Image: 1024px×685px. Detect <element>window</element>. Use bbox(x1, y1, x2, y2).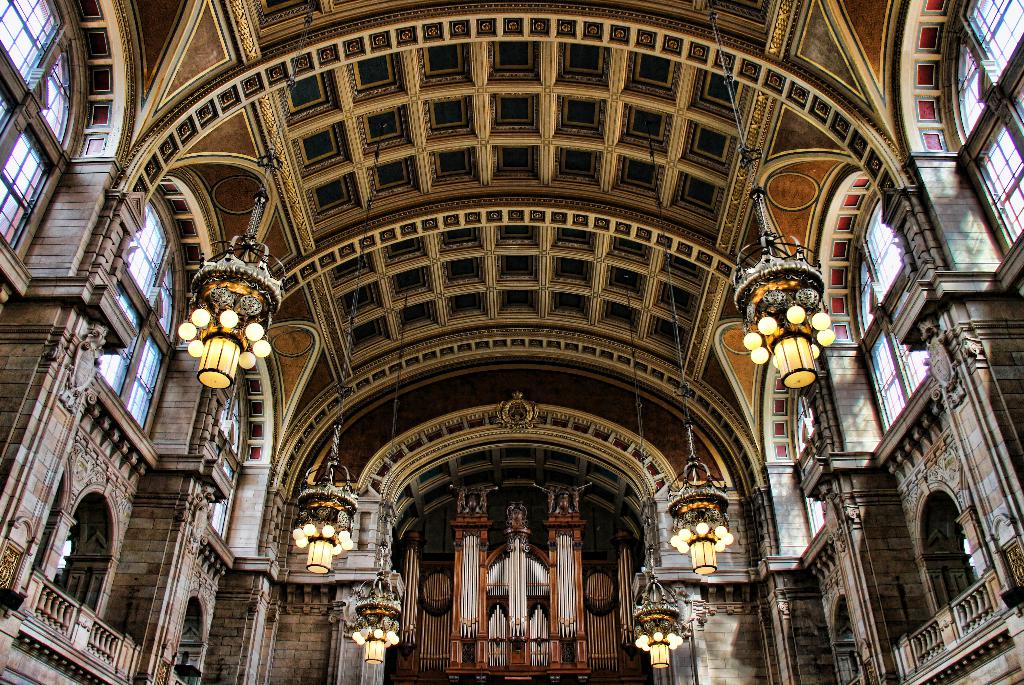
bbox(943, 0, 1018, 256).
